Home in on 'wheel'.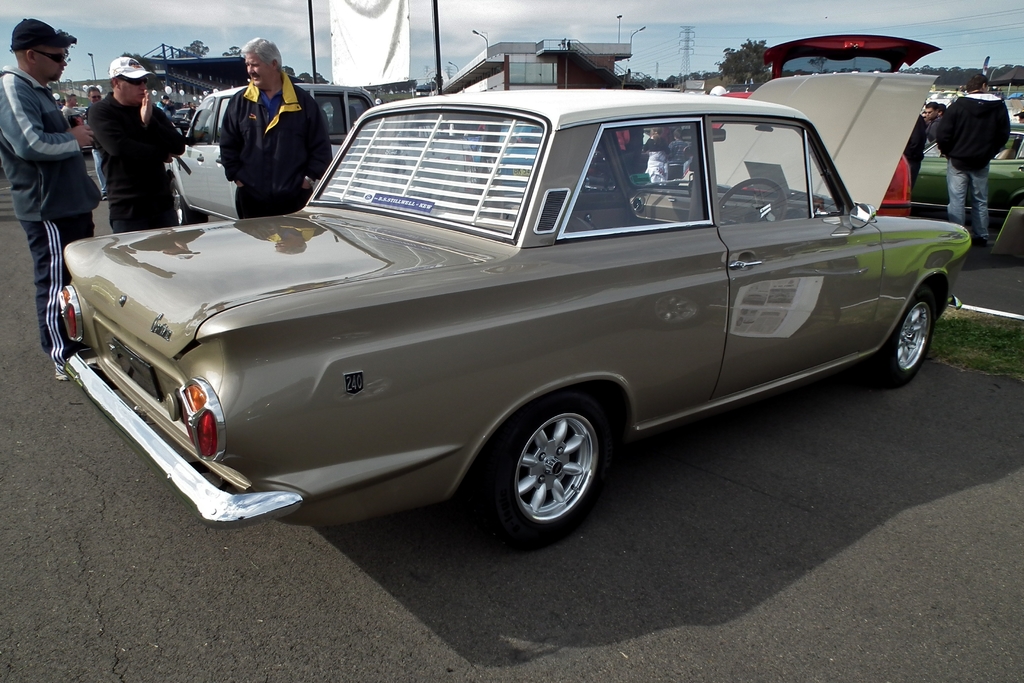
Homed in at {"x1": 716, "y1": 176, "x2": 785, "y2": 225}.
